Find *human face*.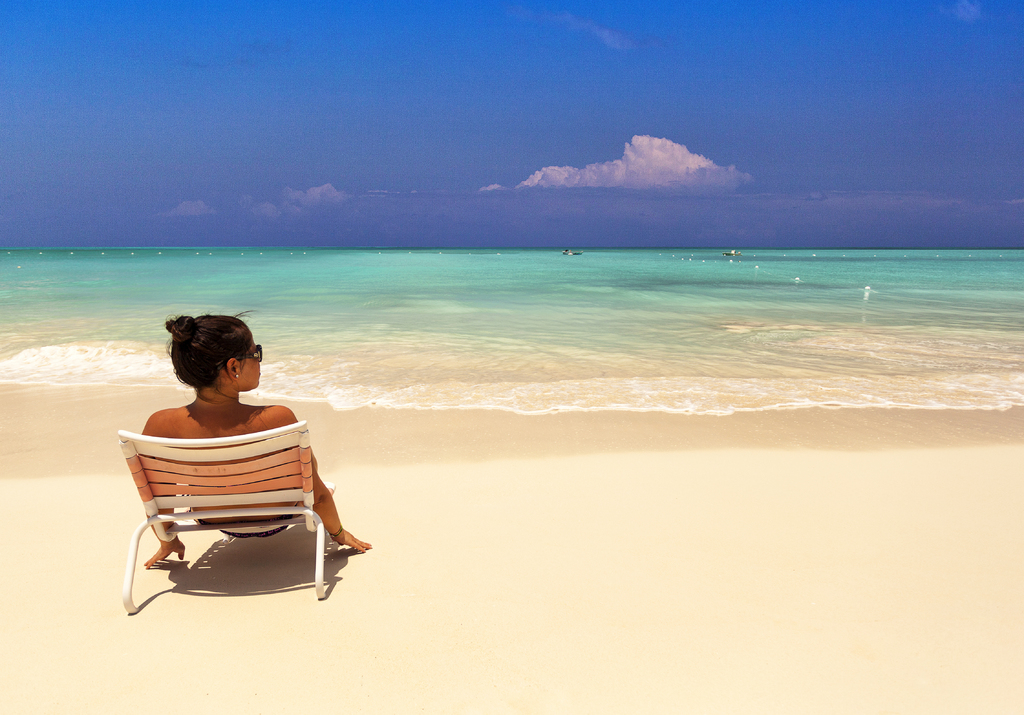
x1=238, y1=338, x2=260, y2=384.
